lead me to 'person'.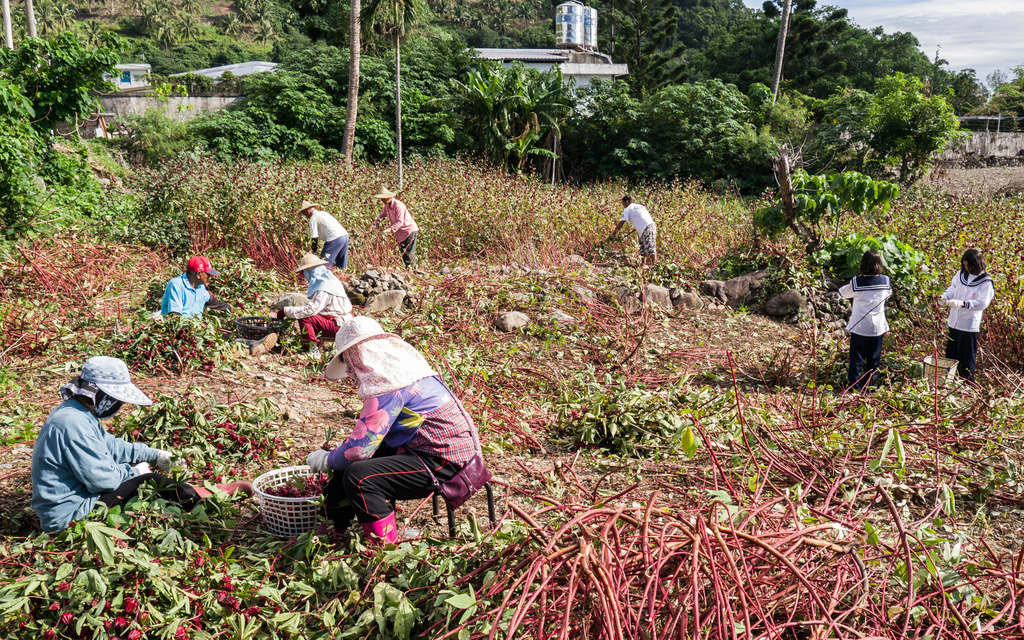
Lead to [x1=936, y1=247, x2=991, y2=381].
